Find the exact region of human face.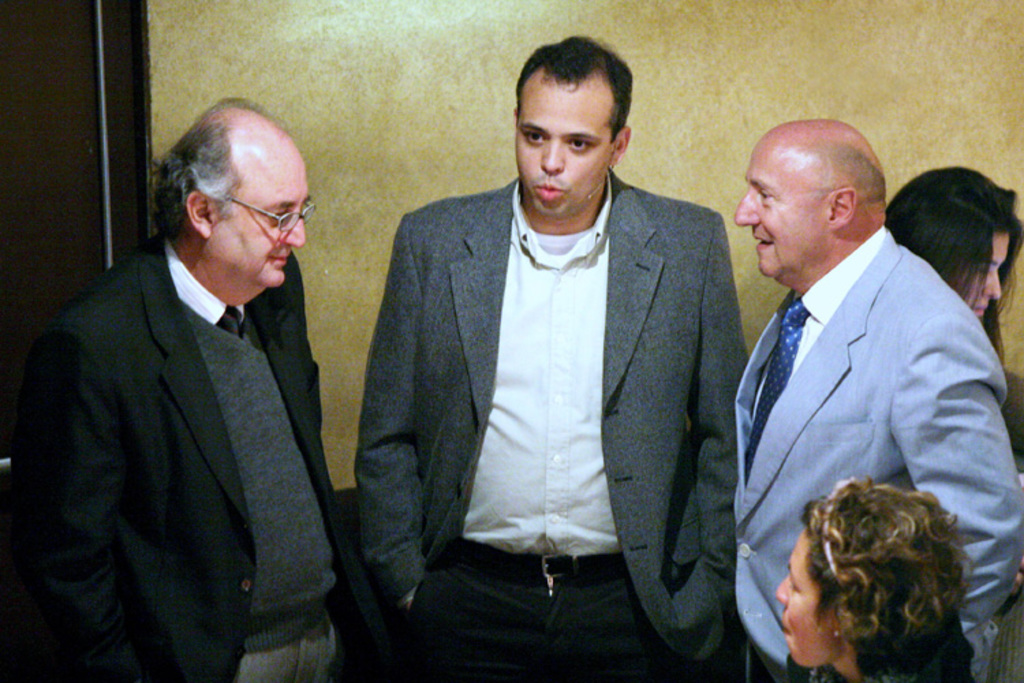
Exact region: box=[224, 171, 309, 290].
